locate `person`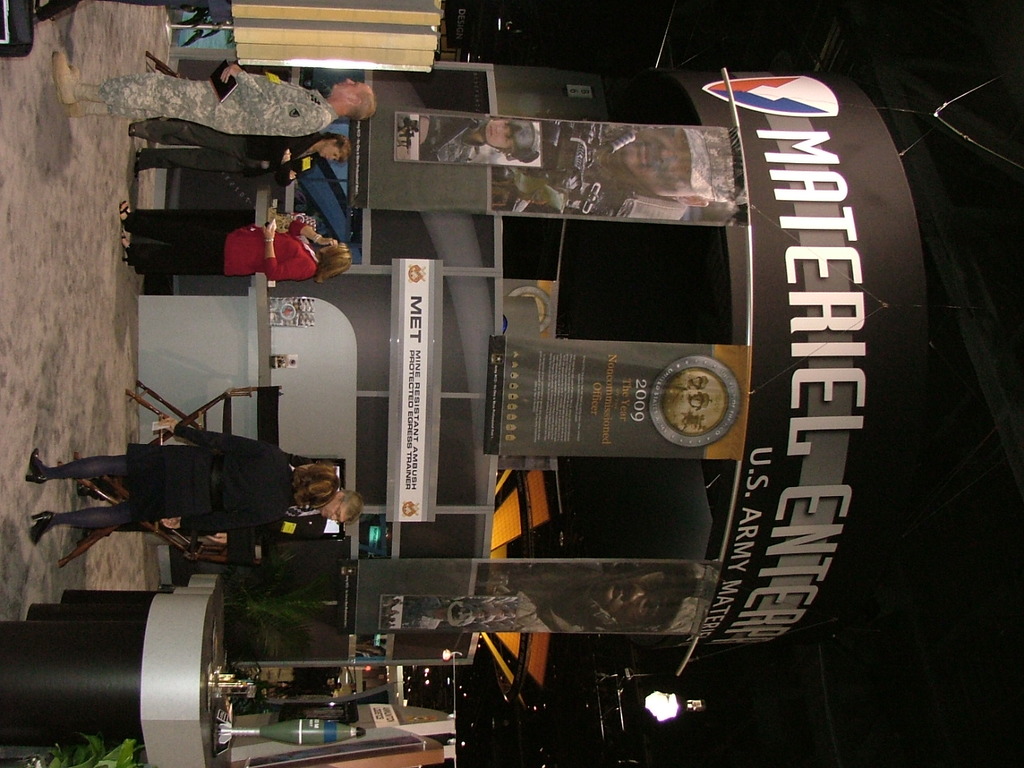
l=70, t=470, r=363, b=546
